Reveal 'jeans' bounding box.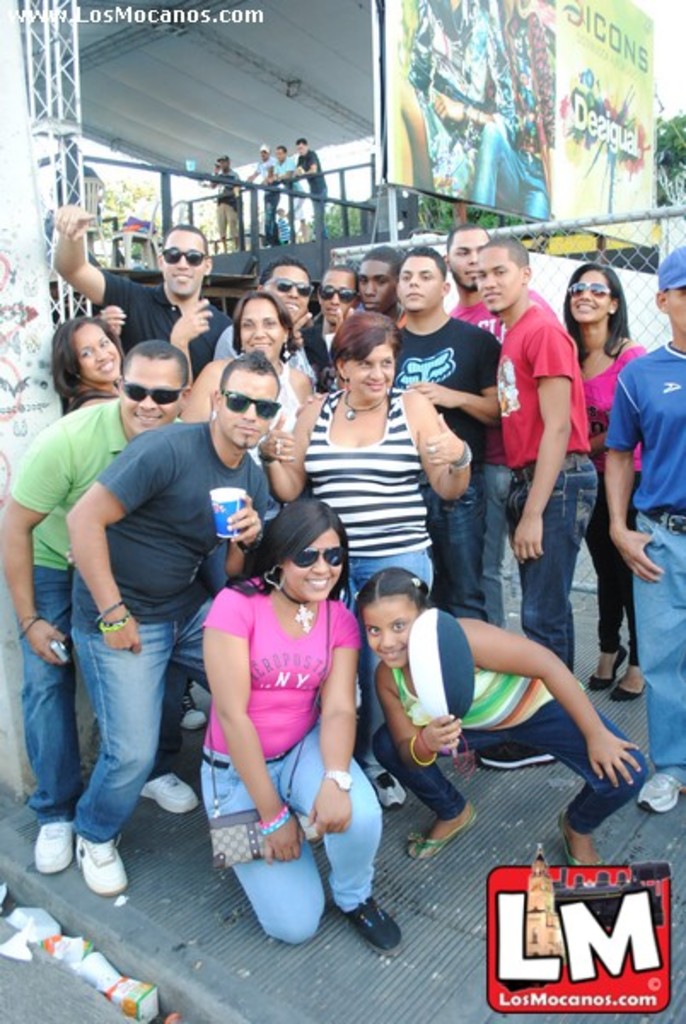
Revealed: [41, 608, 189, 858].
